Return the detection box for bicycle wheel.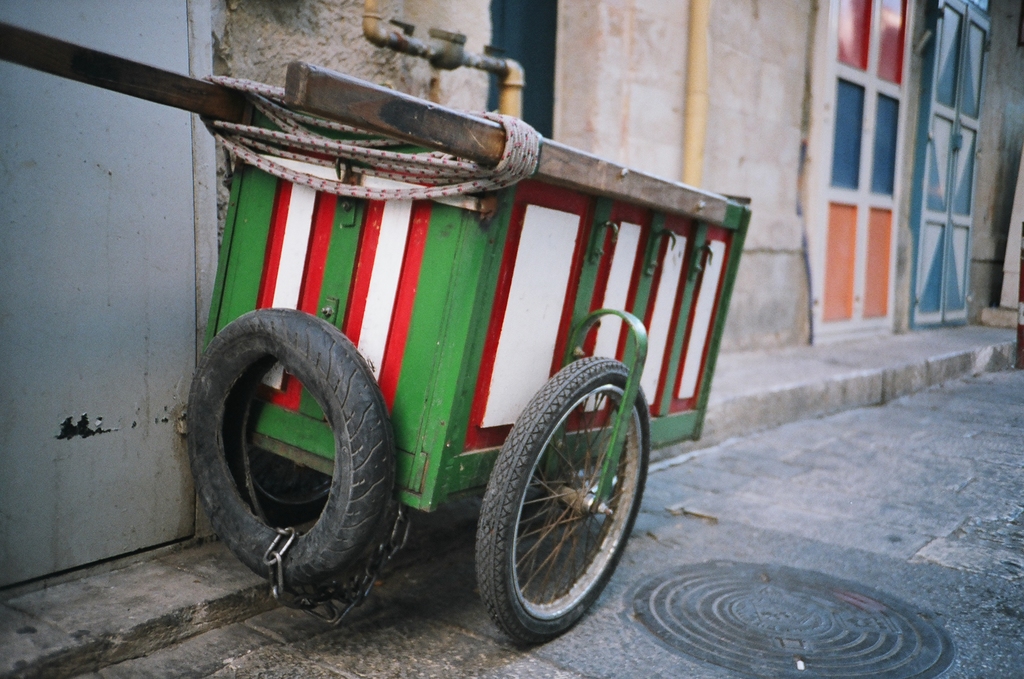
select_region(435, 335, 644, 643).
